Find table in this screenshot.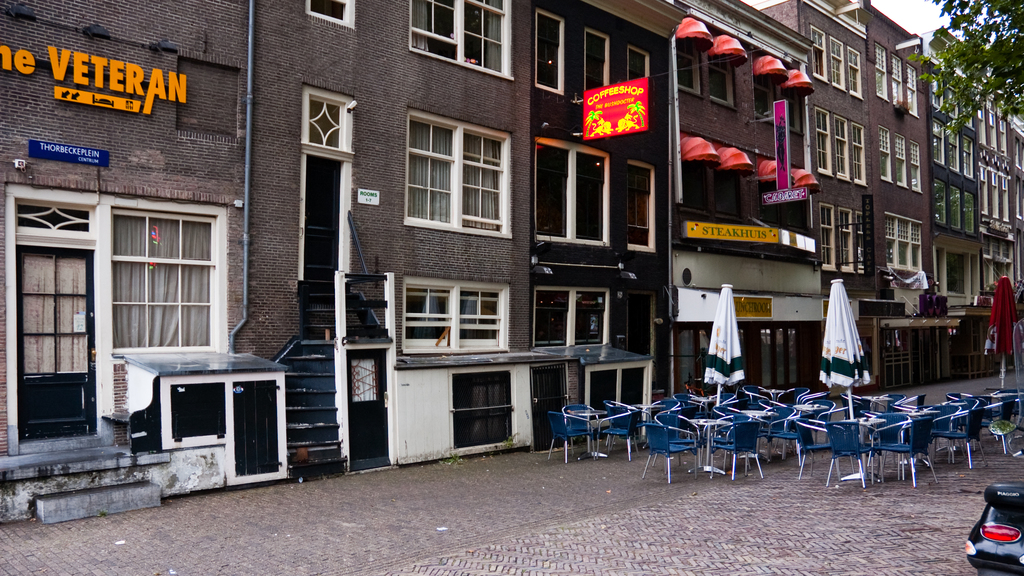
The bounding box for table is {"left": 631, "top": 402, "right": 666, "bottom": 449}.
